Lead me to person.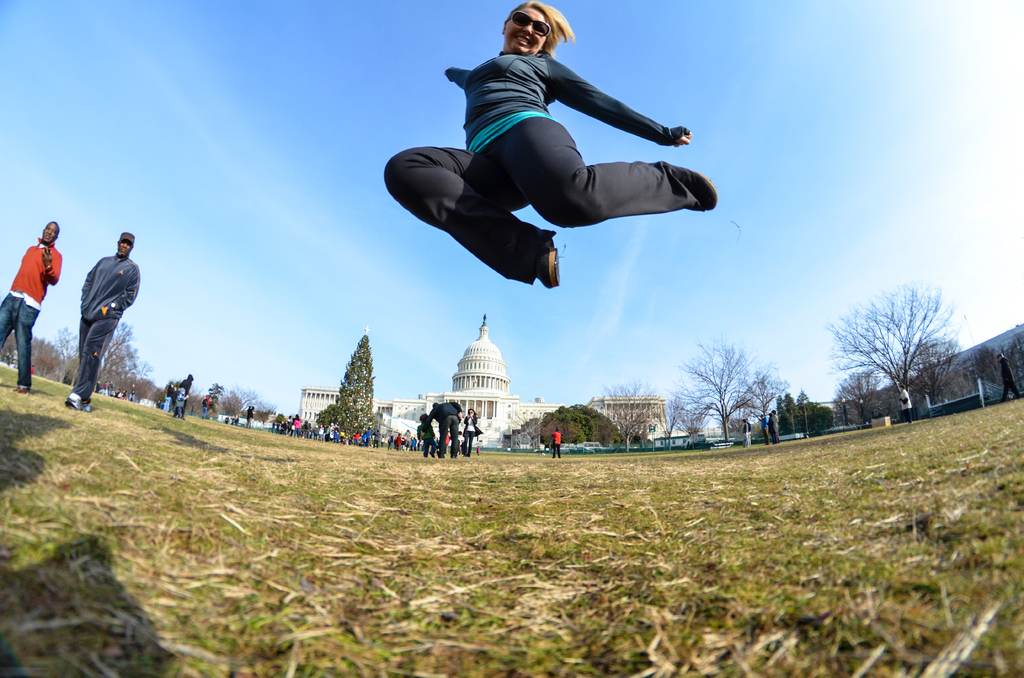
Lead to bbox(56, 225, 136, 414).
